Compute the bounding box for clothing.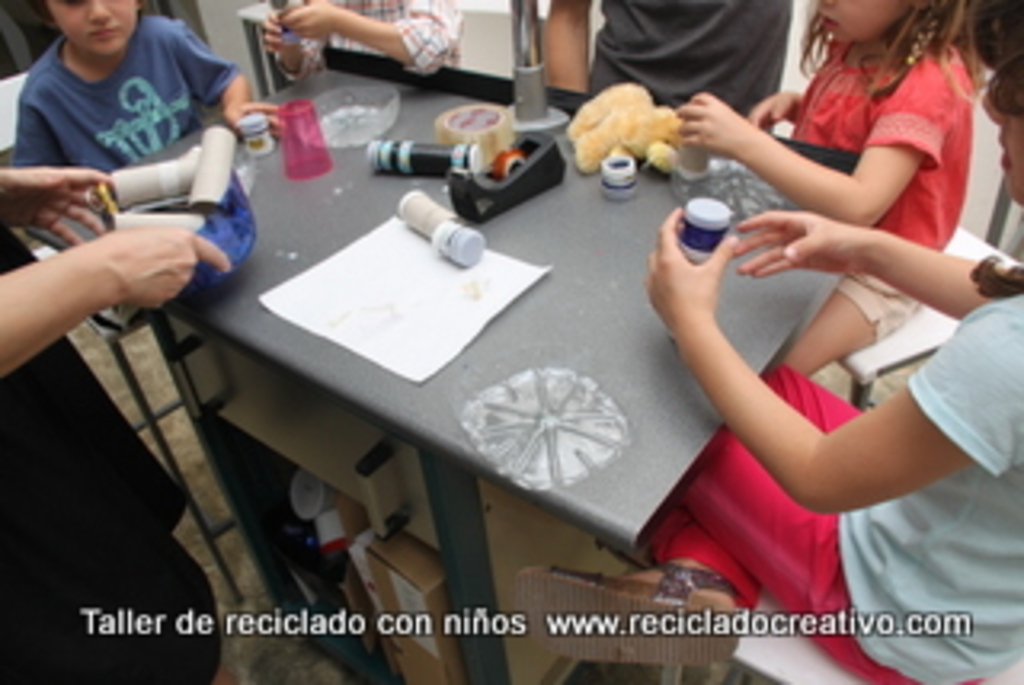
x1=272, y1=0, x2=458, y2=77.
